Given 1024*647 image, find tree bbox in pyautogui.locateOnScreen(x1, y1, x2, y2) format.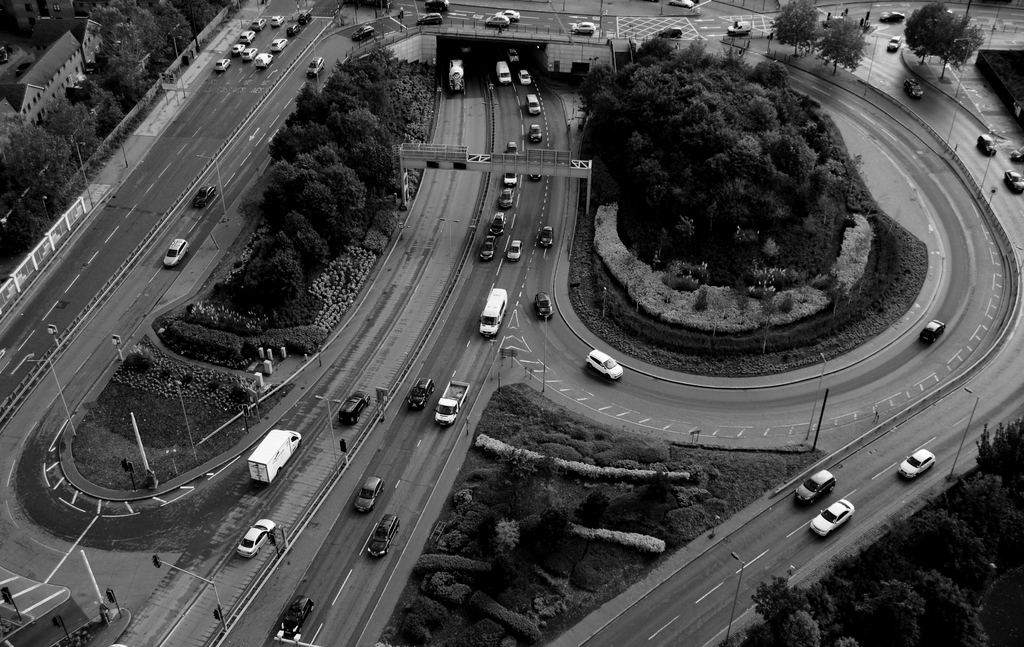
pyautogui.locateOnScreen(751, 391, 1023, 646).
